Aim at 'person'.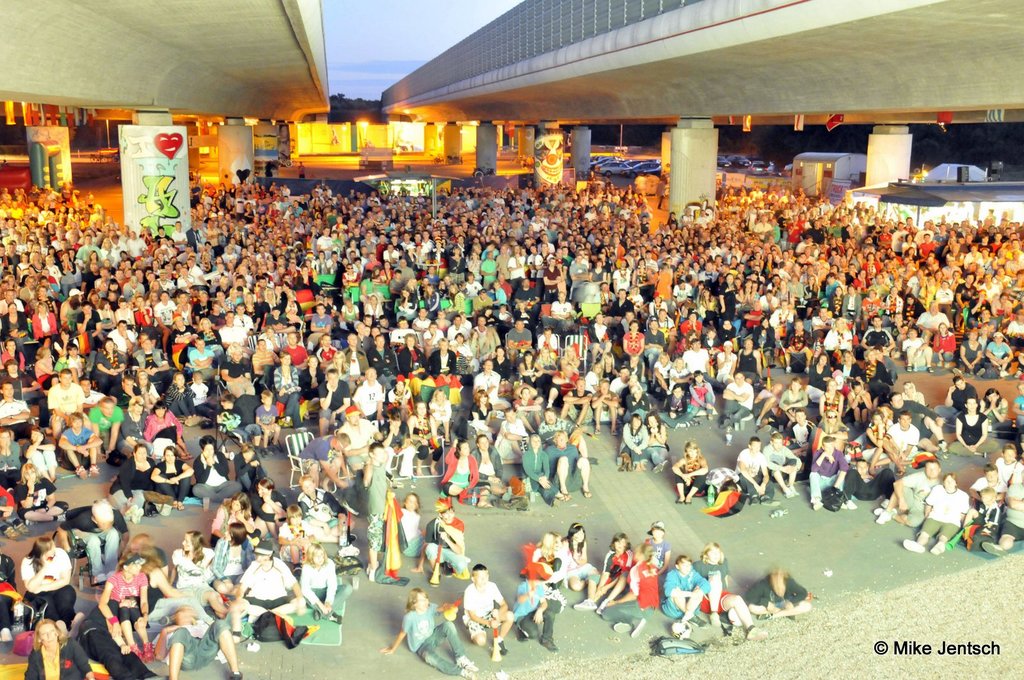
Aimed at bbox=(838, 284, 862, 322).
